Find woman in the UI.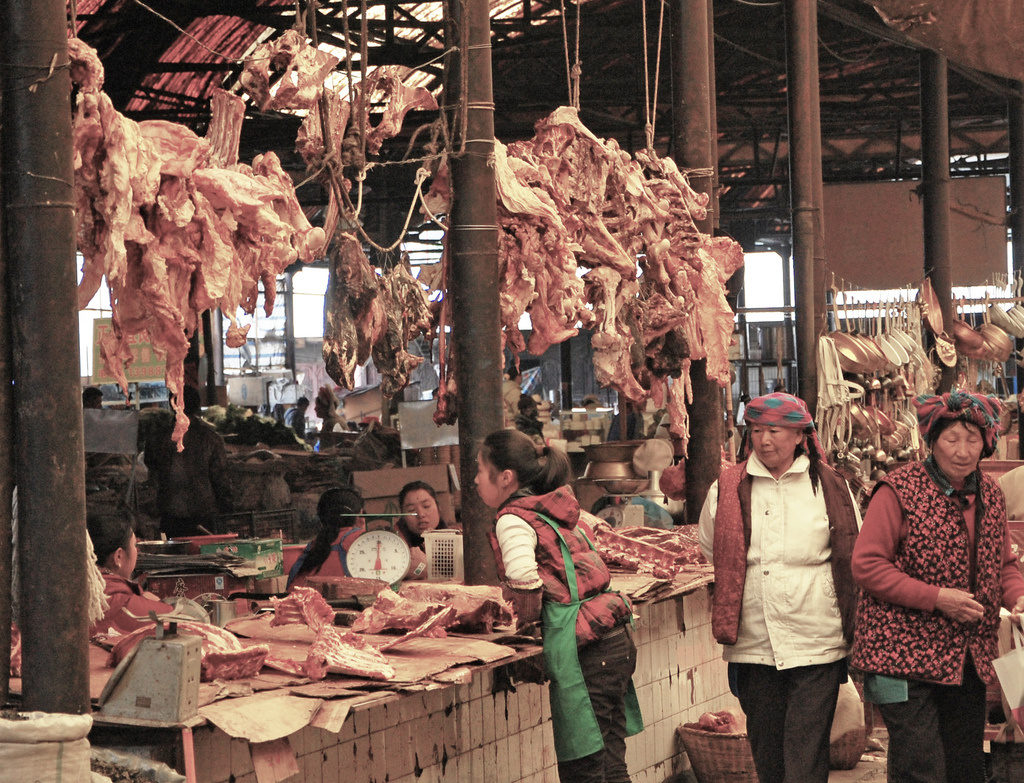
UI element at select_region(387, 481, 454, 579).
